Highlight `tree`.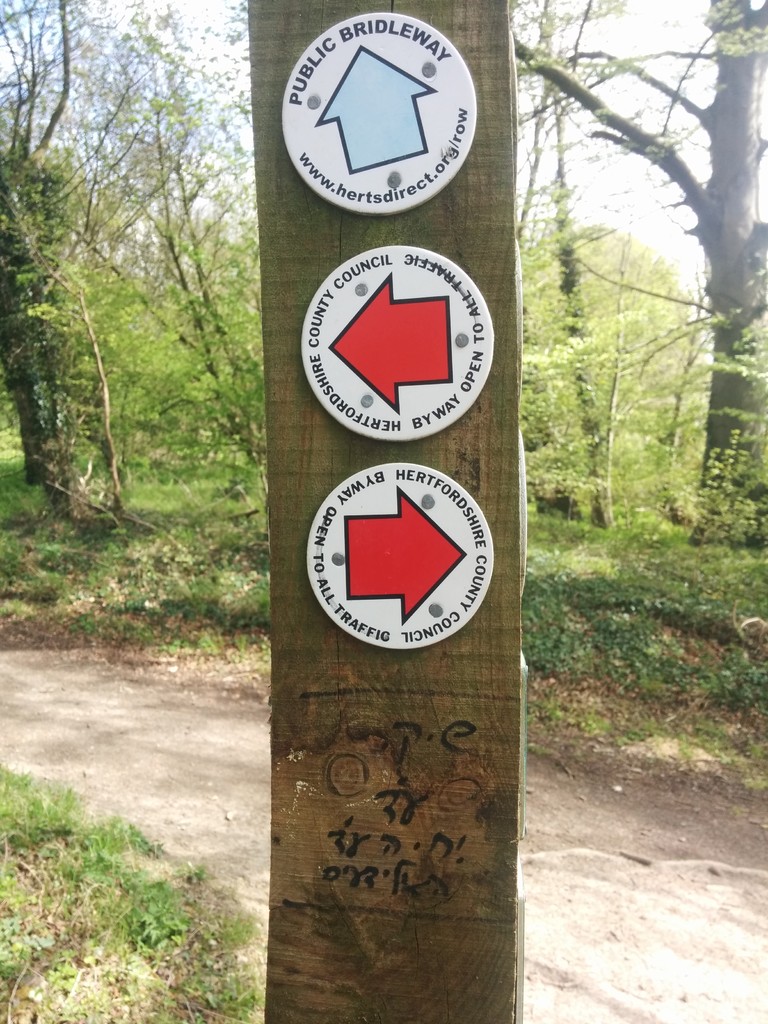
Highlighted region: (512,0,767,576).
